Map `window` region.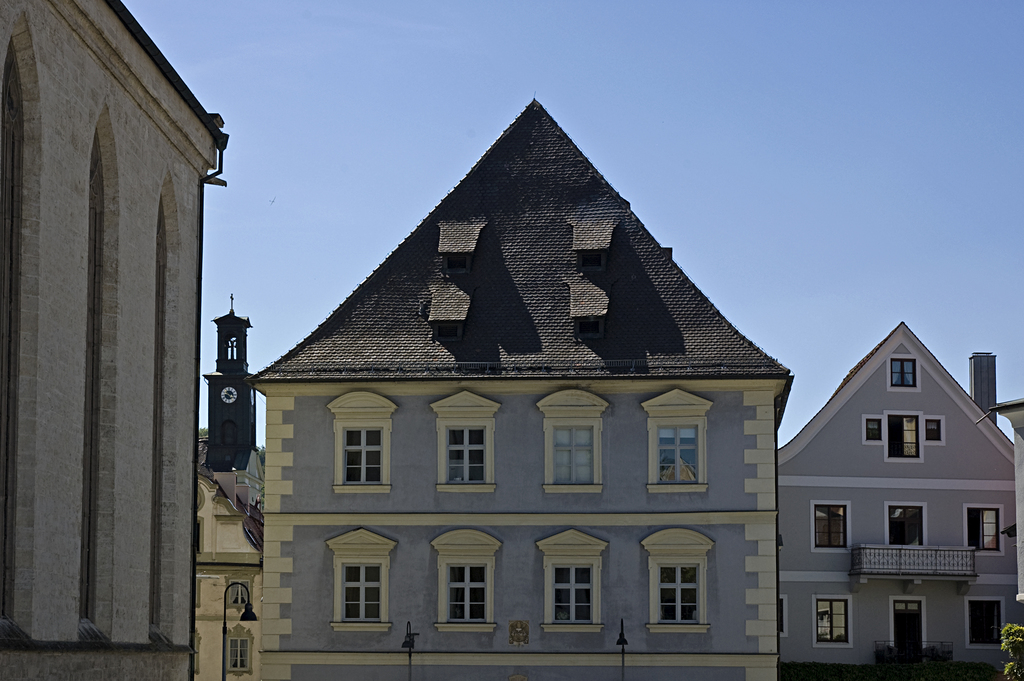
Mapped to box(444, 556, 496, 625).
